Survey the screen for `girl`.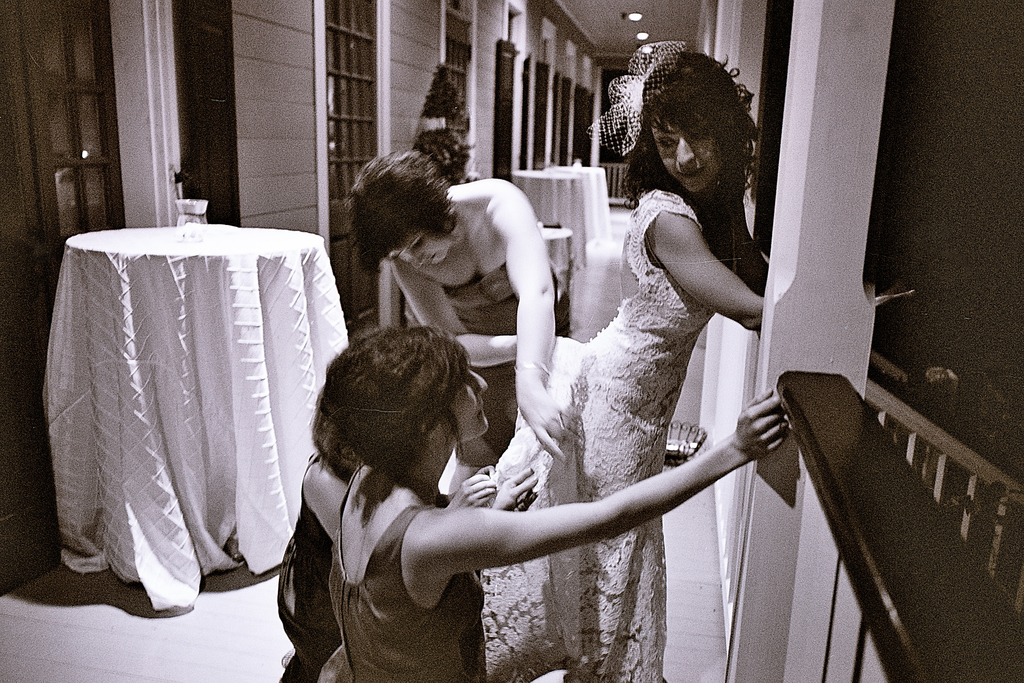
Survey found: box(344, 151, 566, 486).
